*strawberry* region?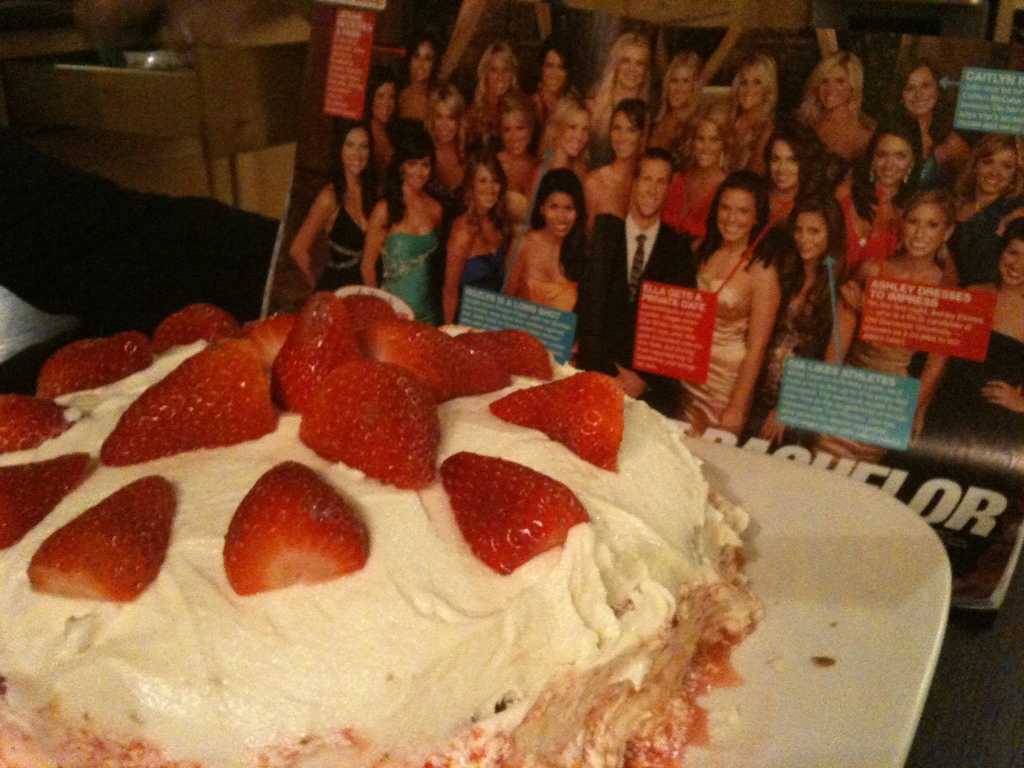
l=0, t=450, r=97, b=549
